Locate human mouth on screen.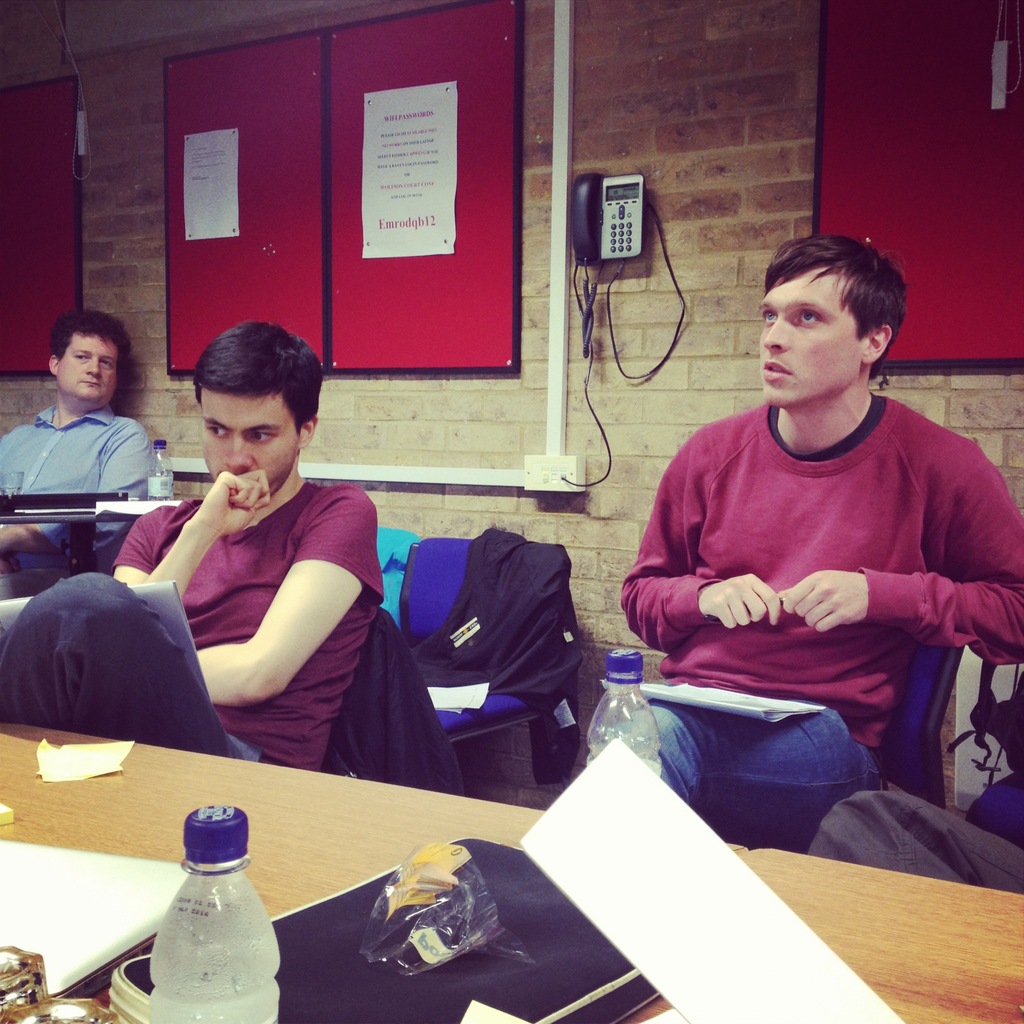
On screen at x1=760 y1=358 x2=797 y2=381.
